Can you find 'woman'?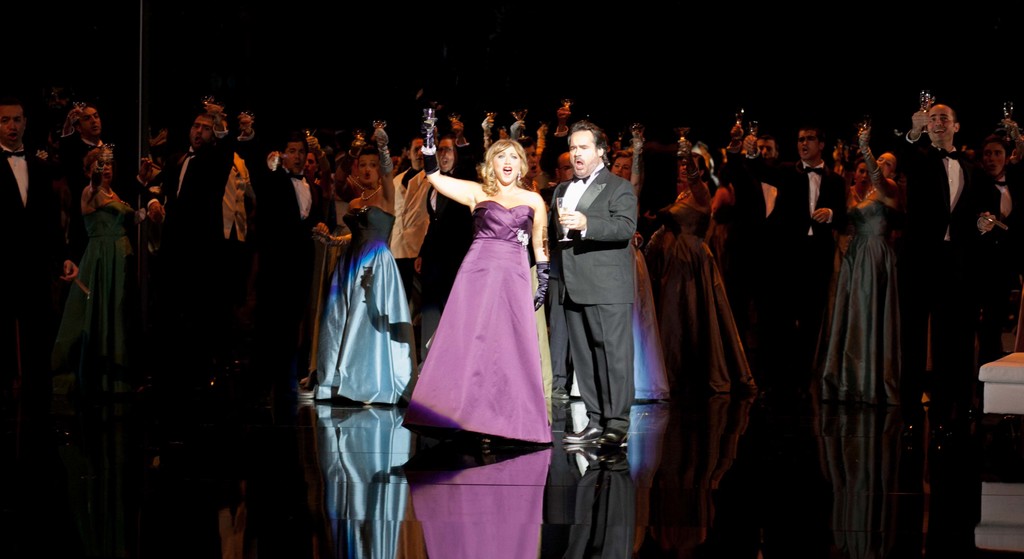
Yes, bounding box: <bbox>605, 124, 665, 400</bbox>.
